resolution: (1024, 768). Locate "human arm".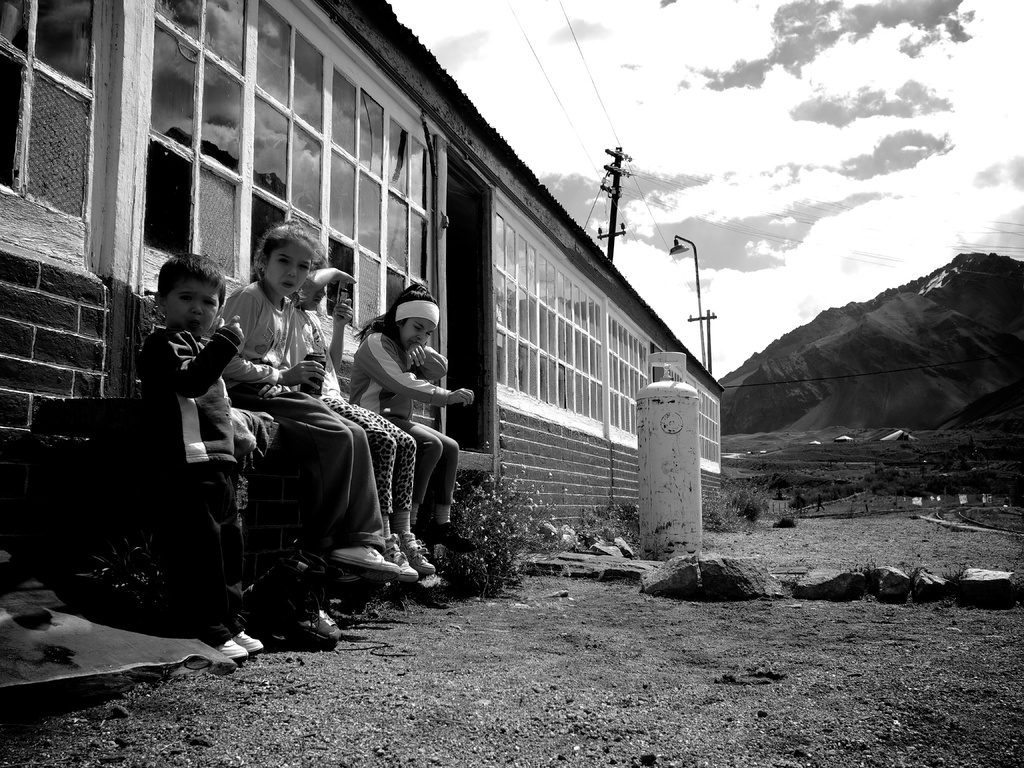
box(144, 309, 246, 401).
